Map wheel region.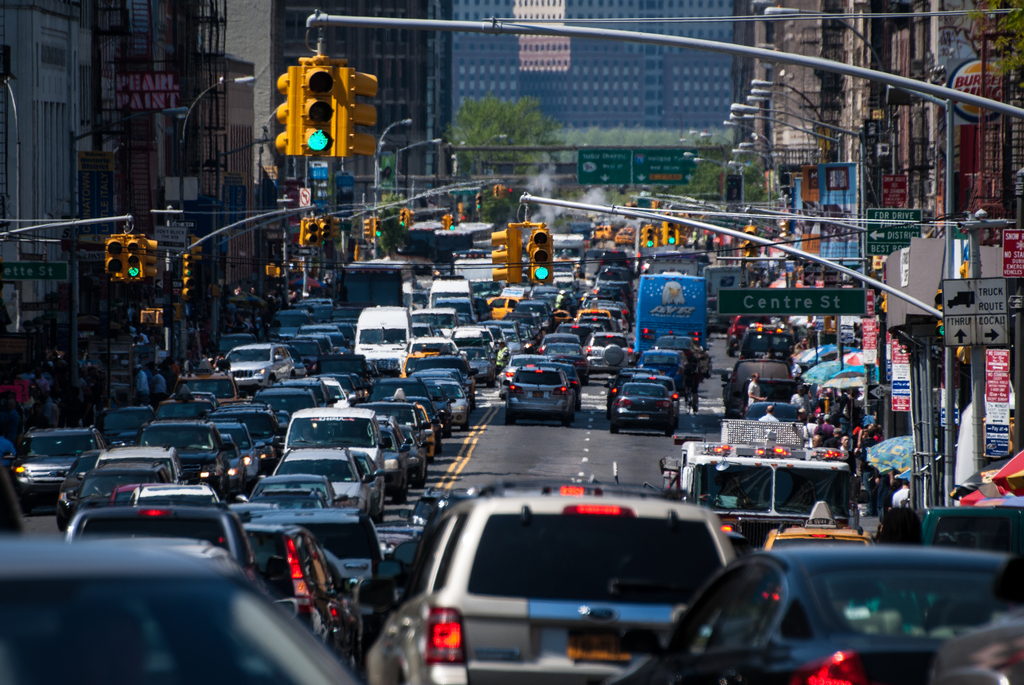
Mapped to [445,425,451,436].
